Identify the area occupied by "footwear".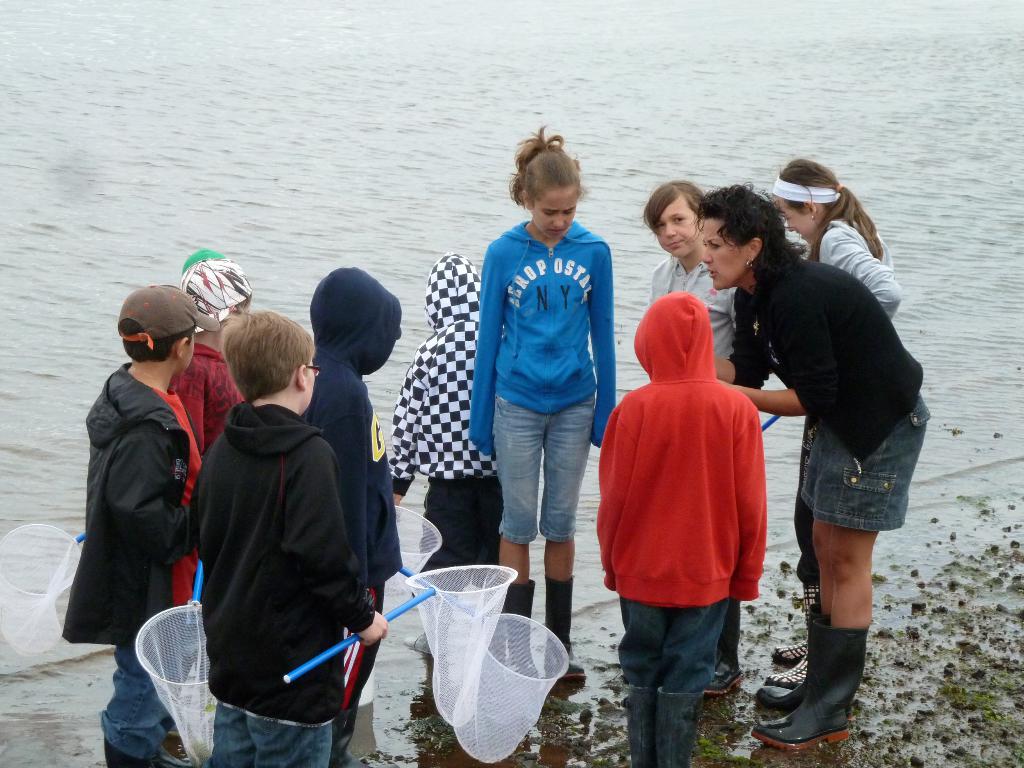
Area: {"x1": 707, "y1": 655, "x2": 740, "y2": 695}.
